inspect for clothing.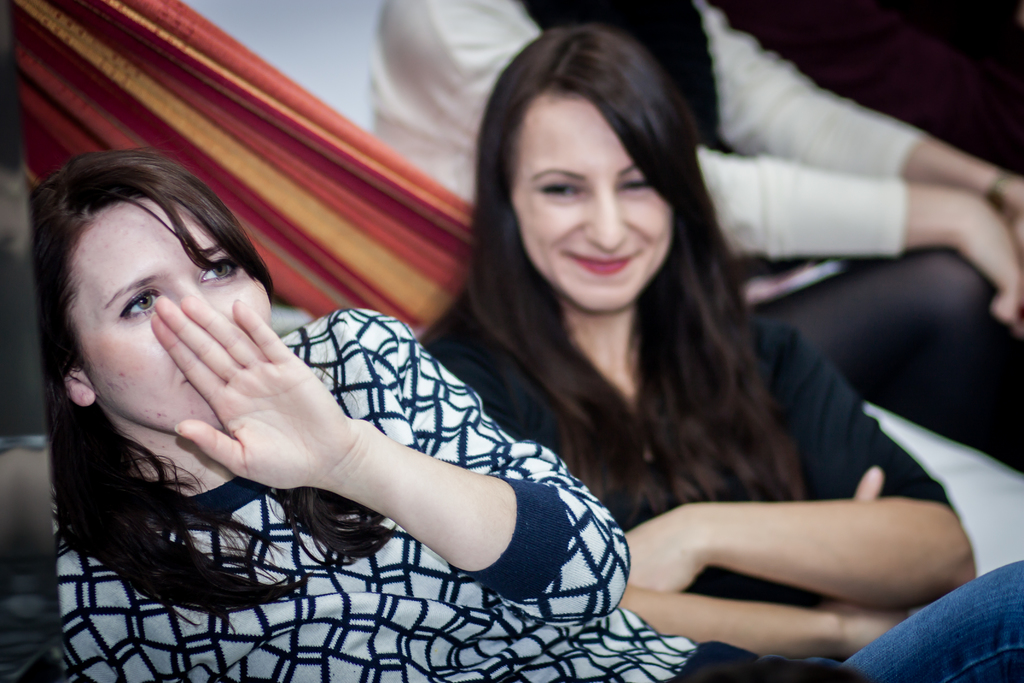
Inspection: 58, 306, 870, 682.
